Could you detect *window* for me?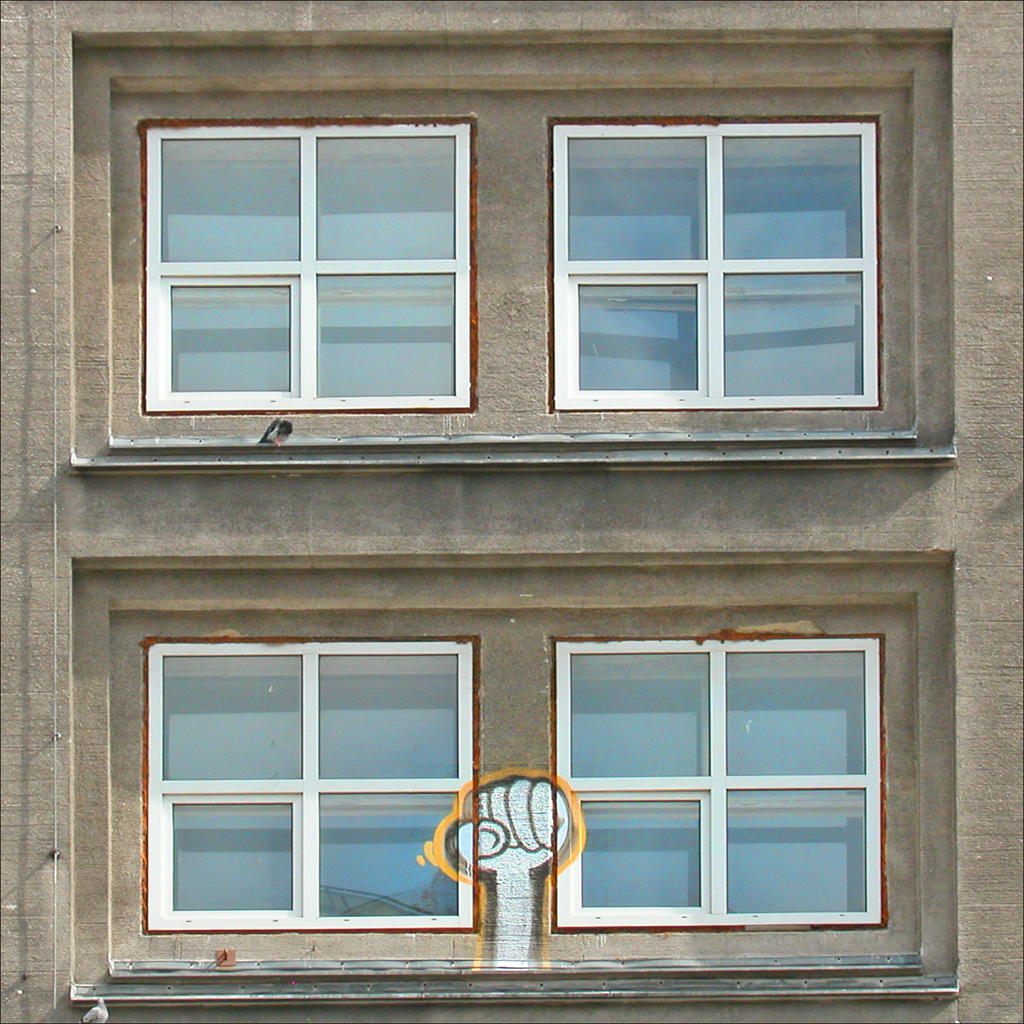
Detection result: <bbox>146, 646, 472, 923</bbox>.
